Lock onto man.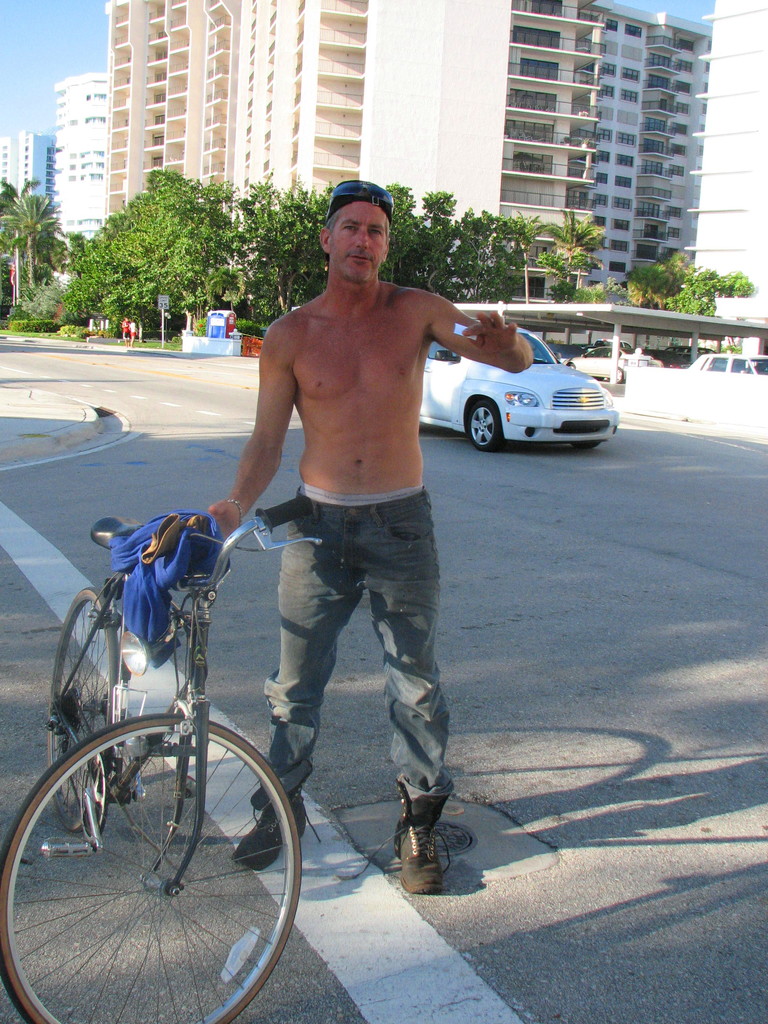
Locked: rect(202, 192, 508, 887).
